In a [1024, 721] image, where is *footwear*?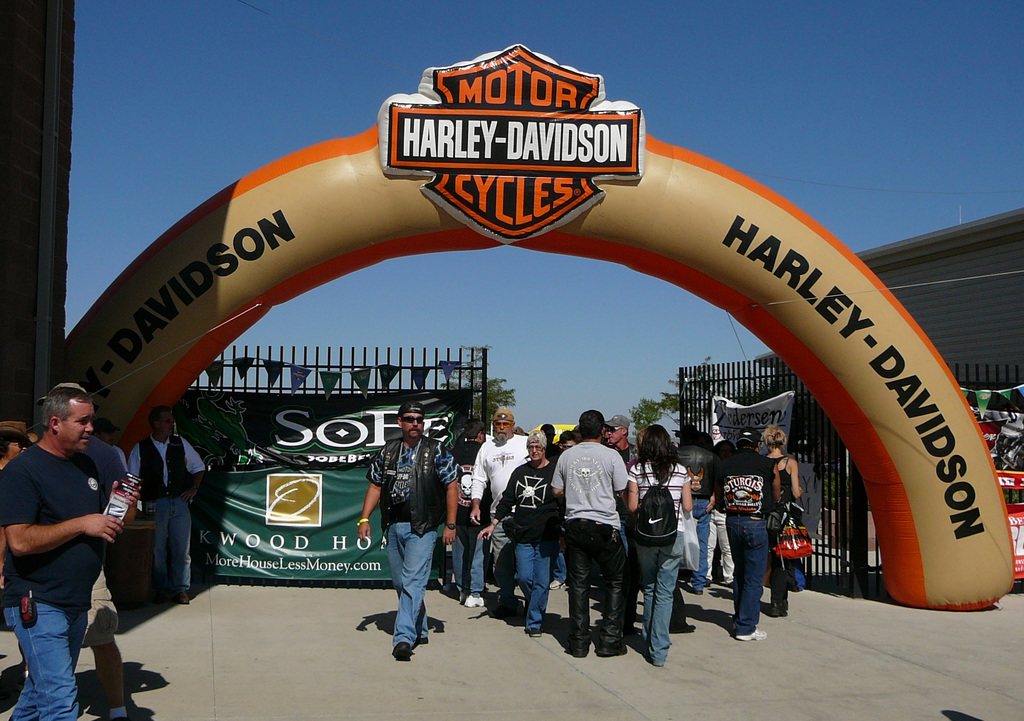
detection(733, 620, 768, 642).
